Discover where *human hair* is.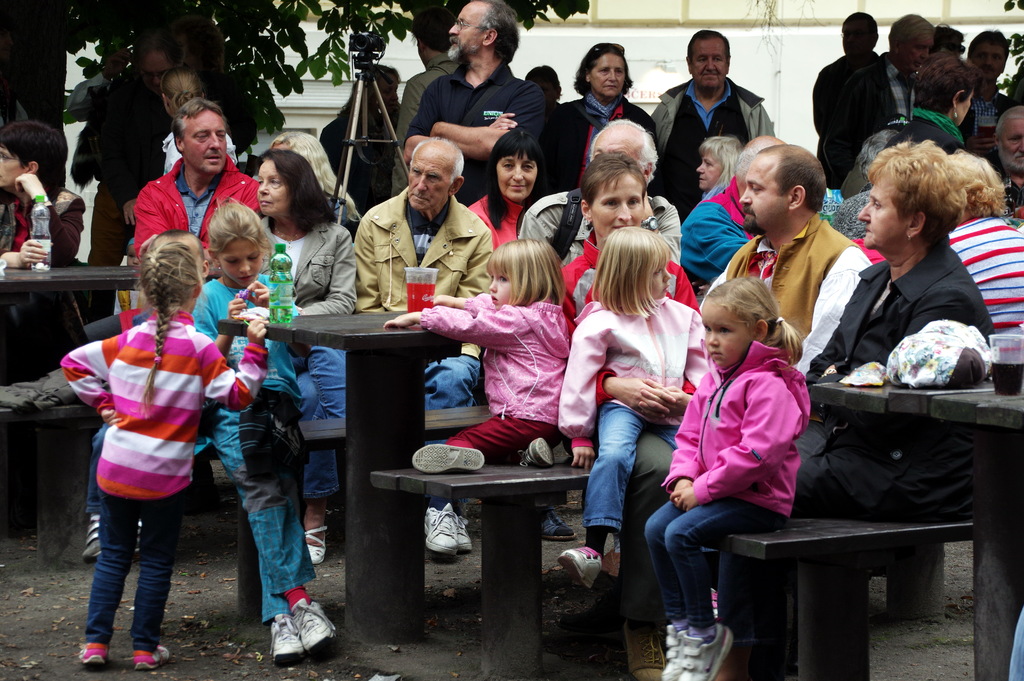
Discovered at 589/116/660/171.
